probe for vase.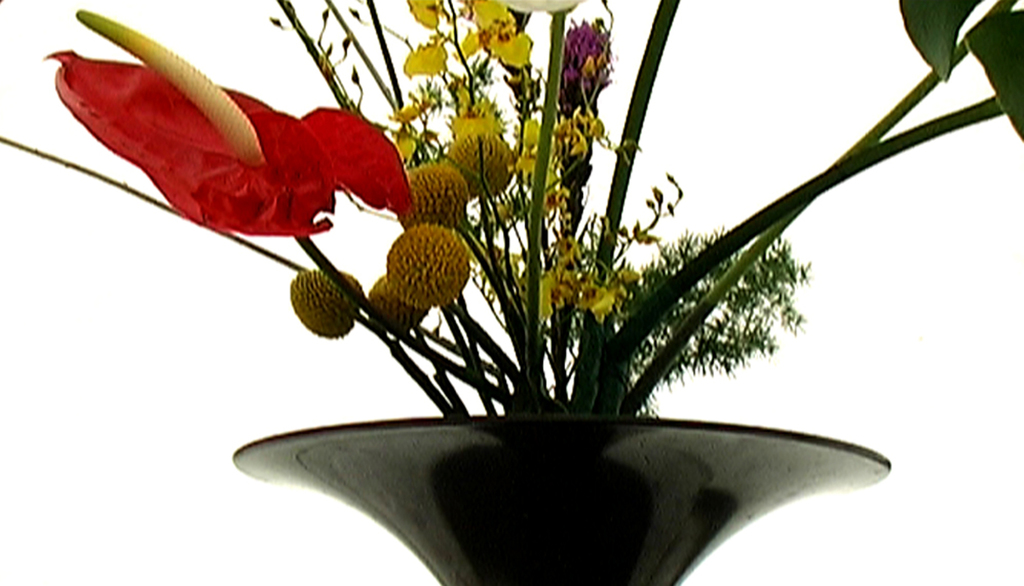
Probe result: locate(228, 399, 891, 585).
